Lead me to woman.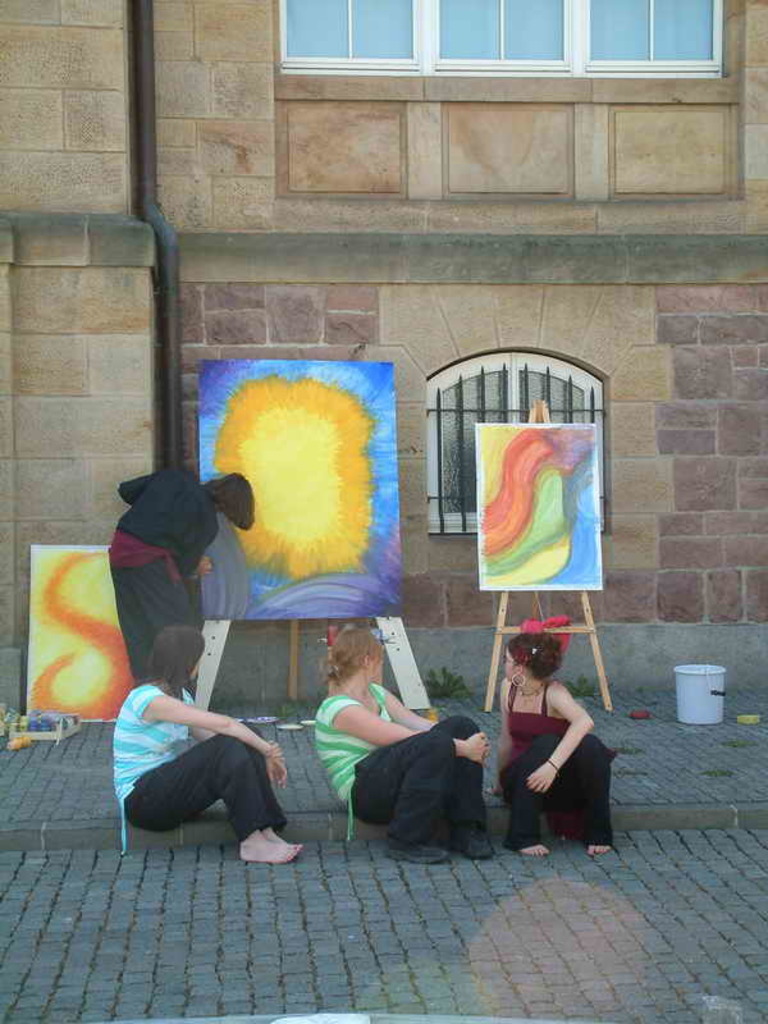
Lead to 311, 625, 499, 870.
